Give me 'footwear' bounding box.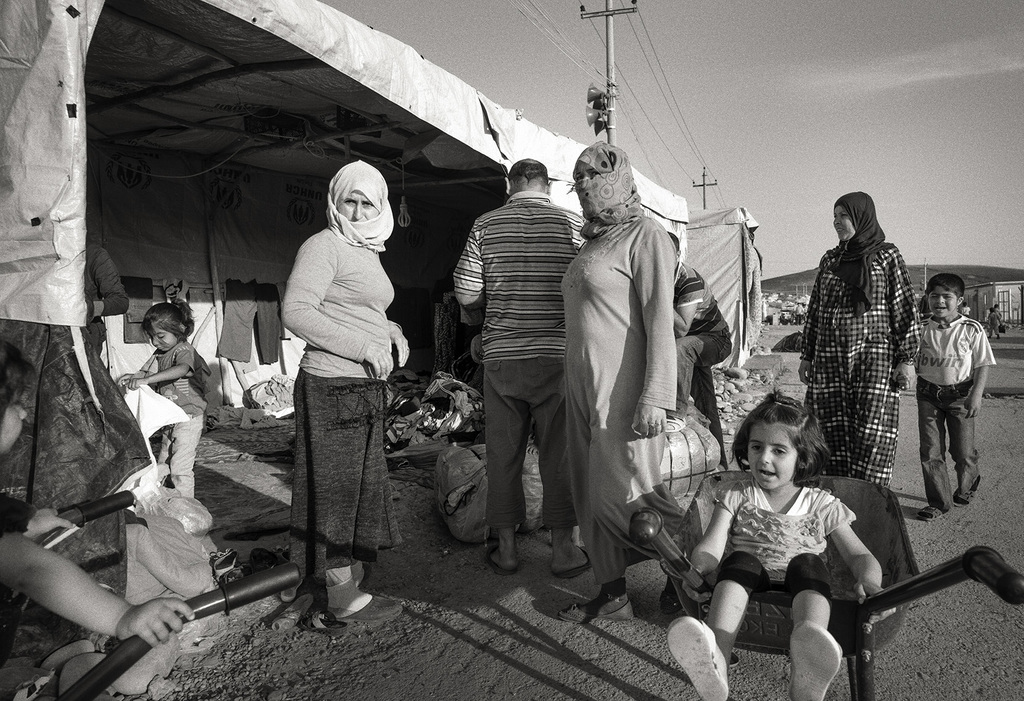
(291,604,356,635).
